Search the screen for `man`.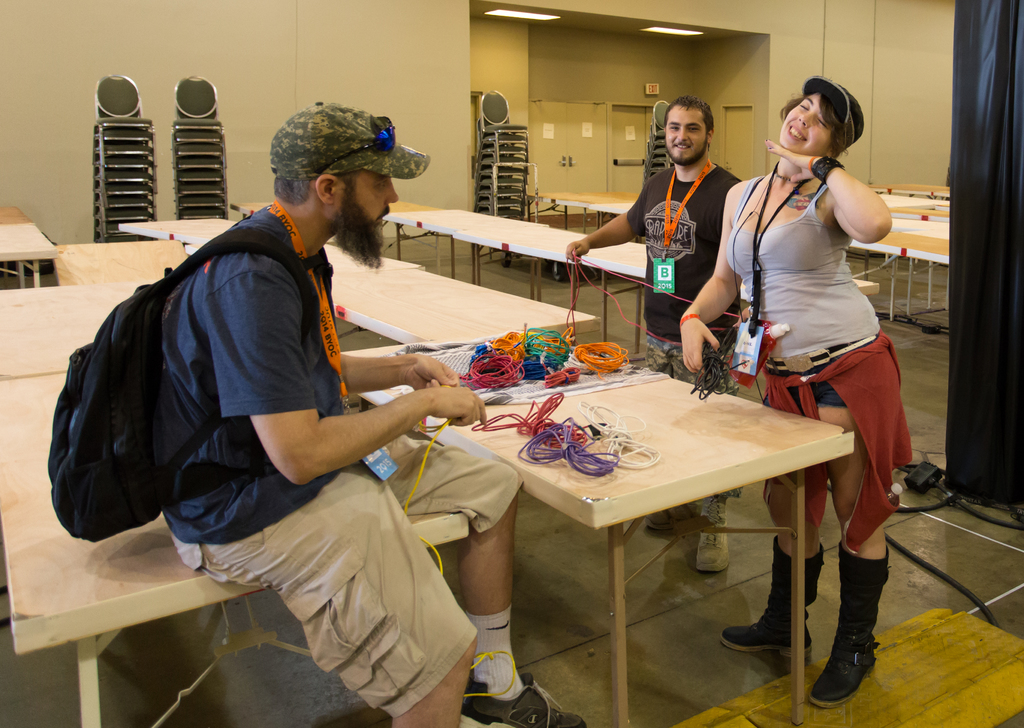
Found at bbox=(566, 96, 745, 573).
